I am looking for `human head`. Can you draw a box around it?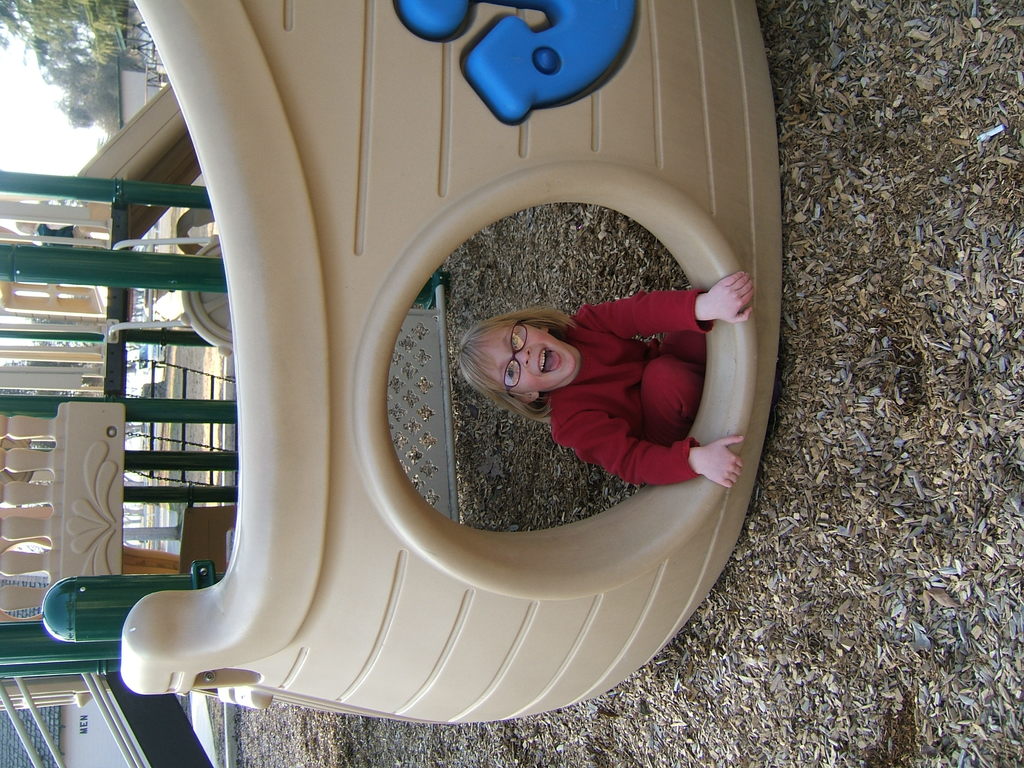
Sure, the bounding box is (left=470, top=314, right=586, bottom=392).
